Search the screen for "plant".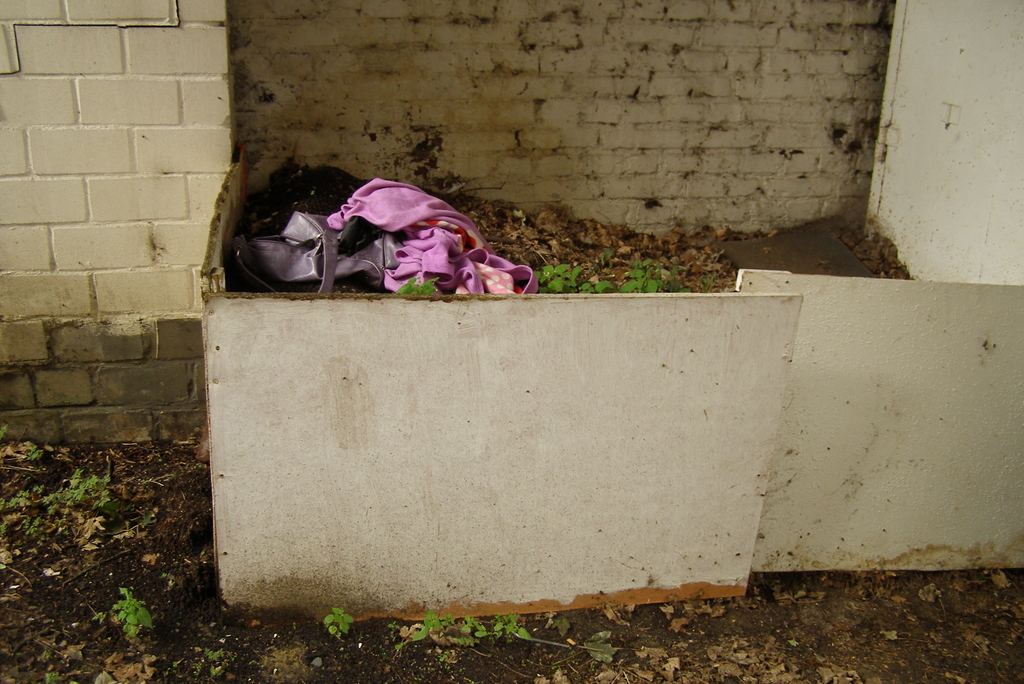
Found at <region>392, 272, 438, 297</region>.
